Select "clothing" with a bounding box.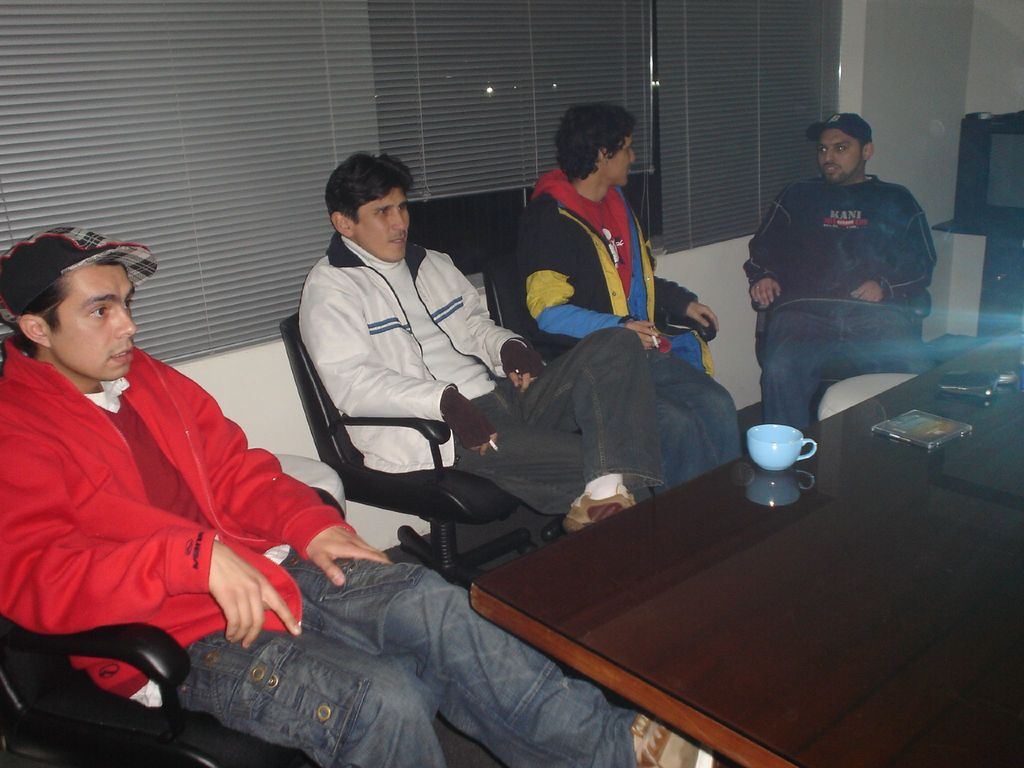
<bbox>296, 228, 644, 503</bbox>.
